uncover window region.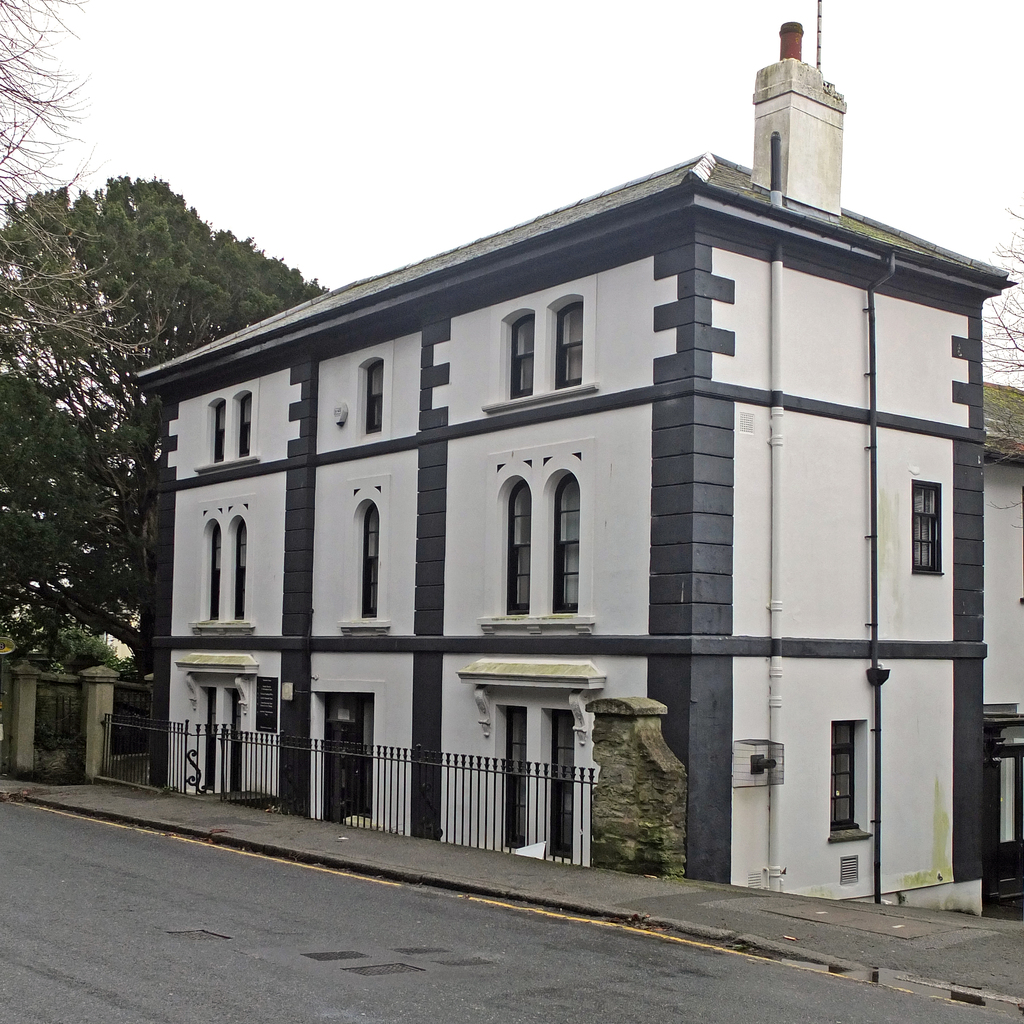
Uncovered: pyautogui.locateOnScreen(205, 687, 218, 789).
